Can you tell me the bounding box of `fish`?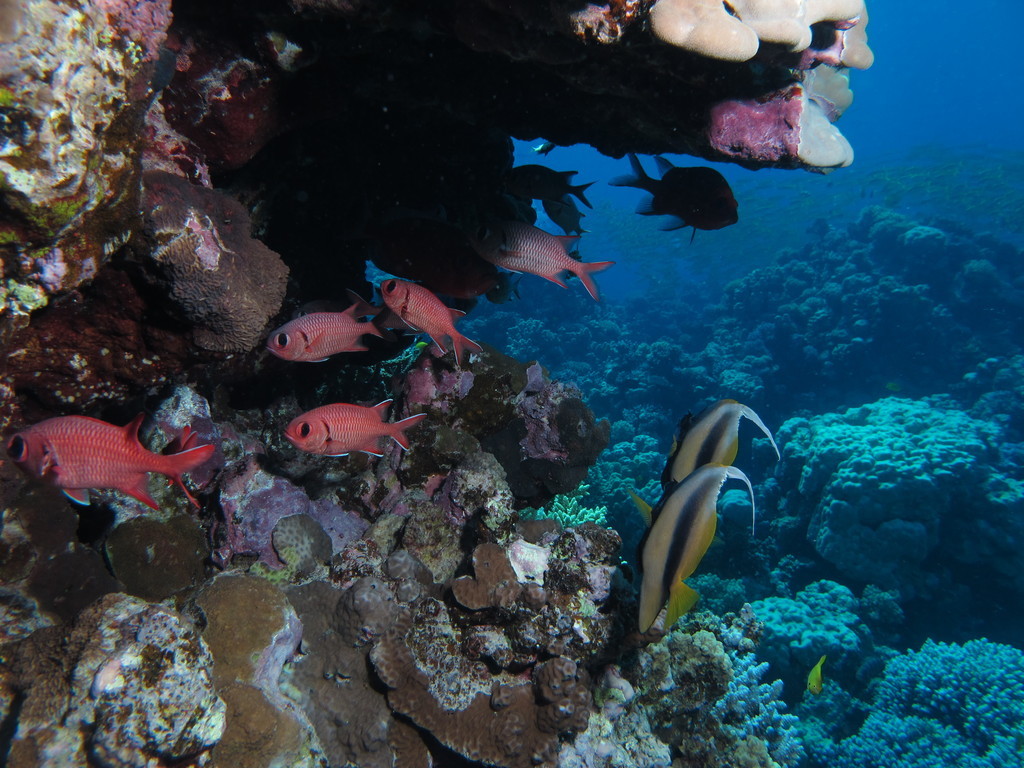
[514, 158, 599, 210].
